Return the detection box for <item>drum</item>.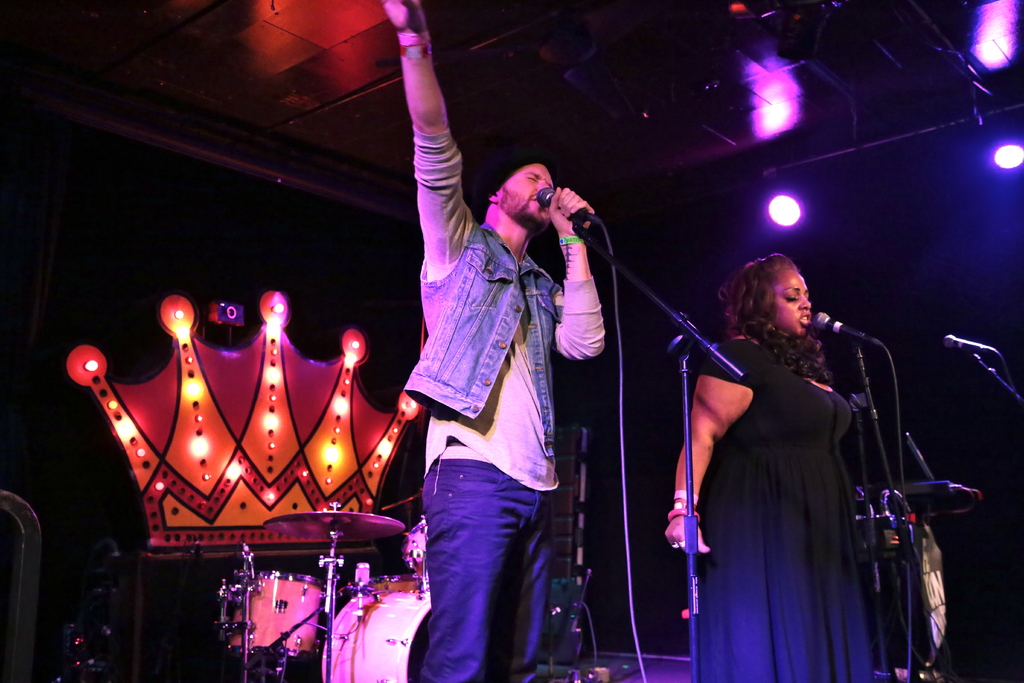
pyautogui.locateOnScreen(226, 572, 326, 663).
